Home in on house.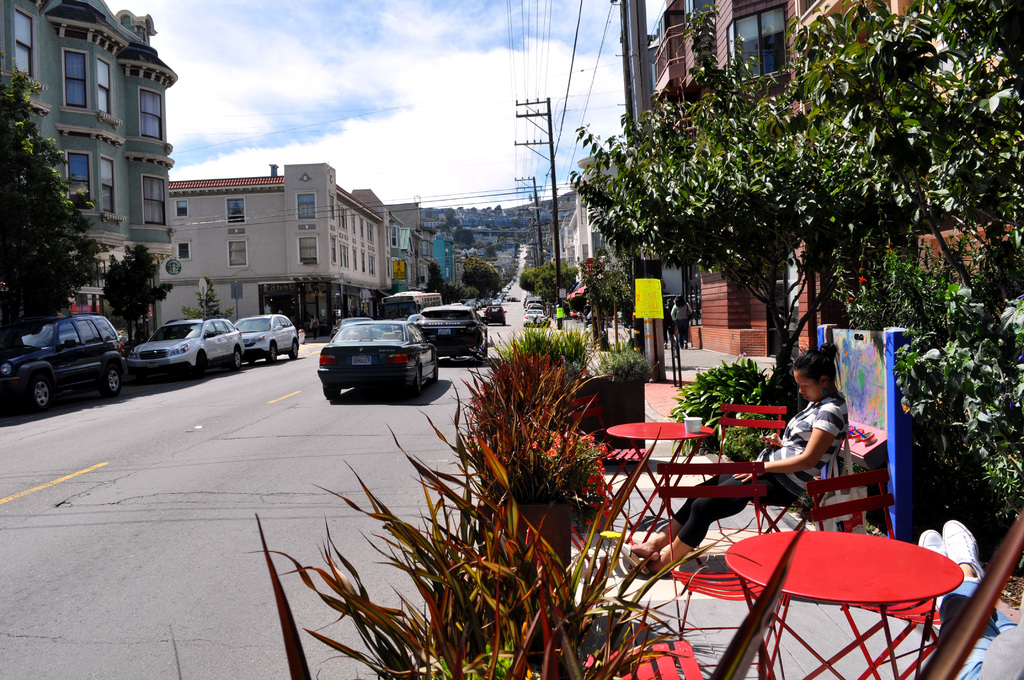
Homed in at [left=430, top=224, right=459, bottom=291].
